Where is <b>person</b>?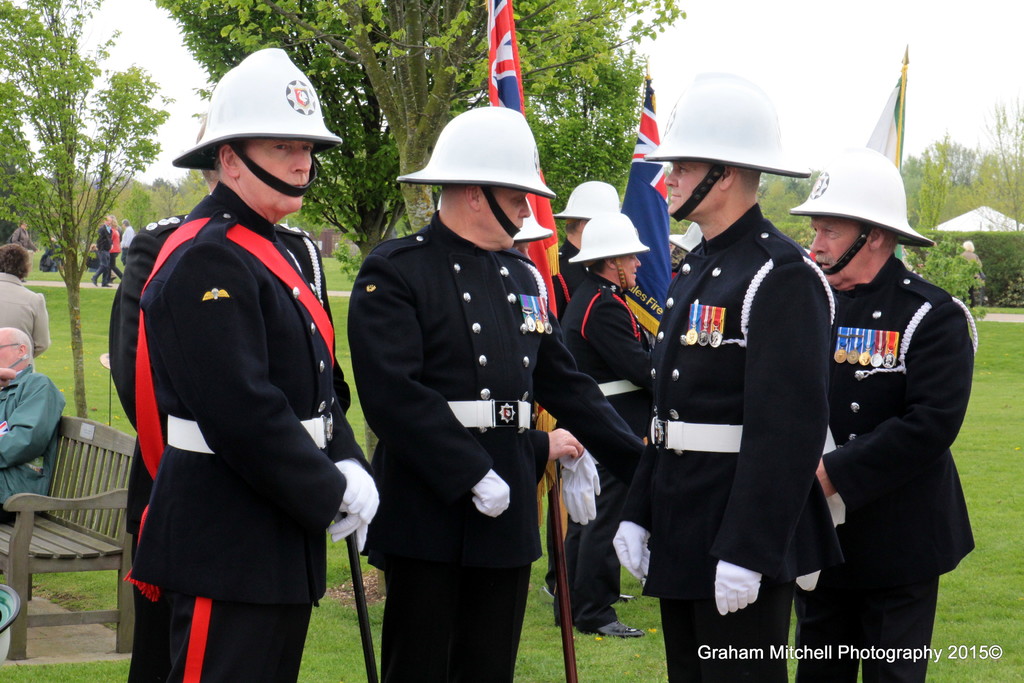
x1=15, y1=219, x2=36, y2=249.
